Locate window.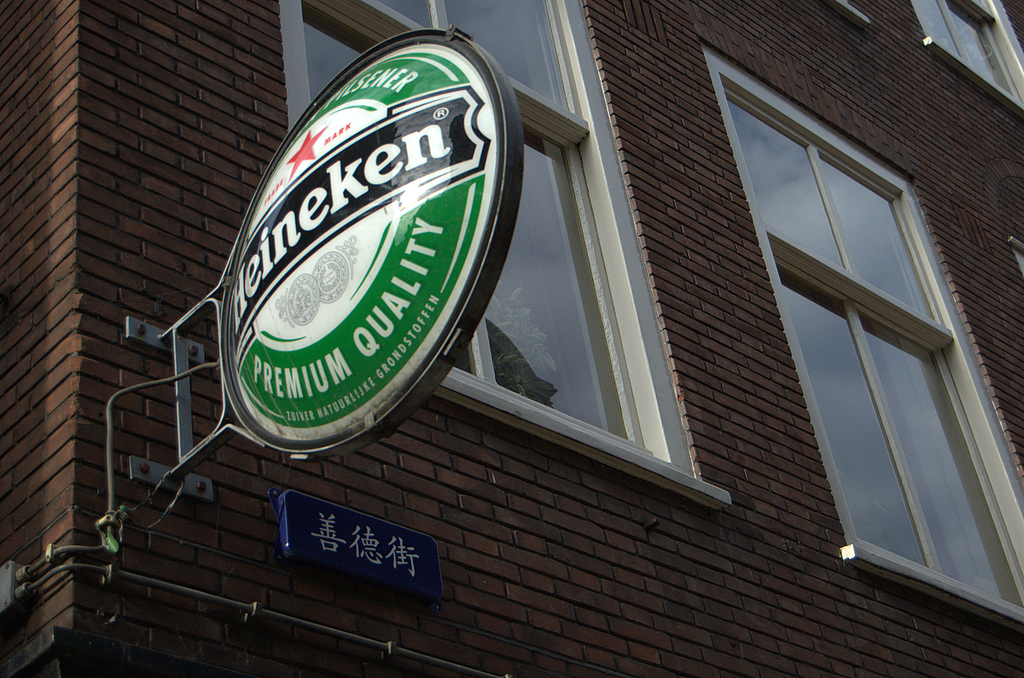
Bounding box: detection(279, 0, 736, 513).
